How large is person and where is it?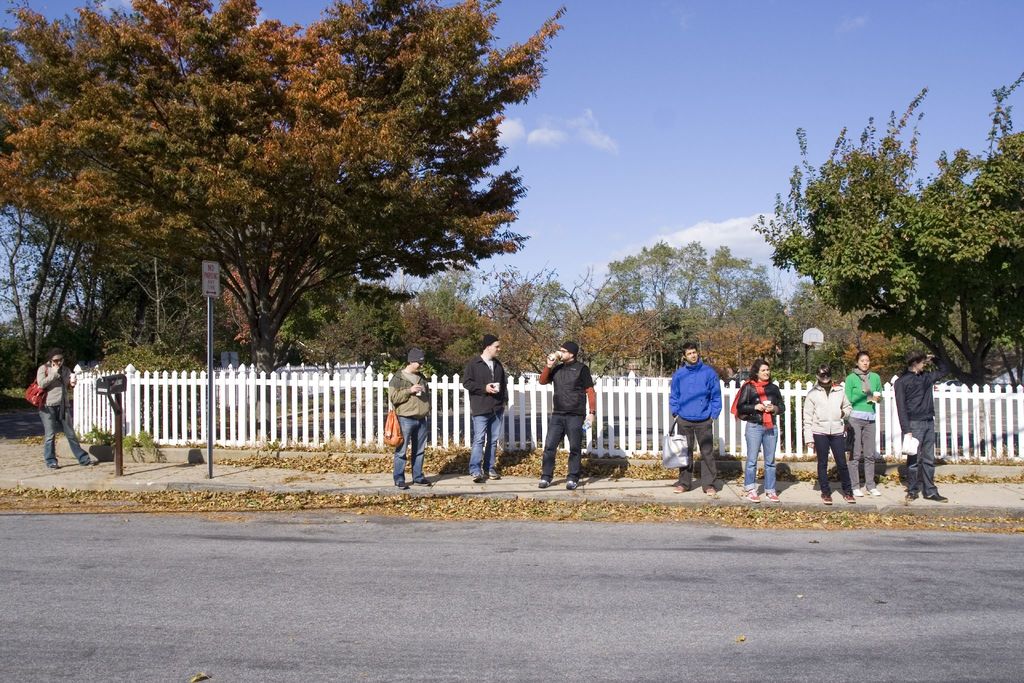
Bounding box: 34/347/92/470.
